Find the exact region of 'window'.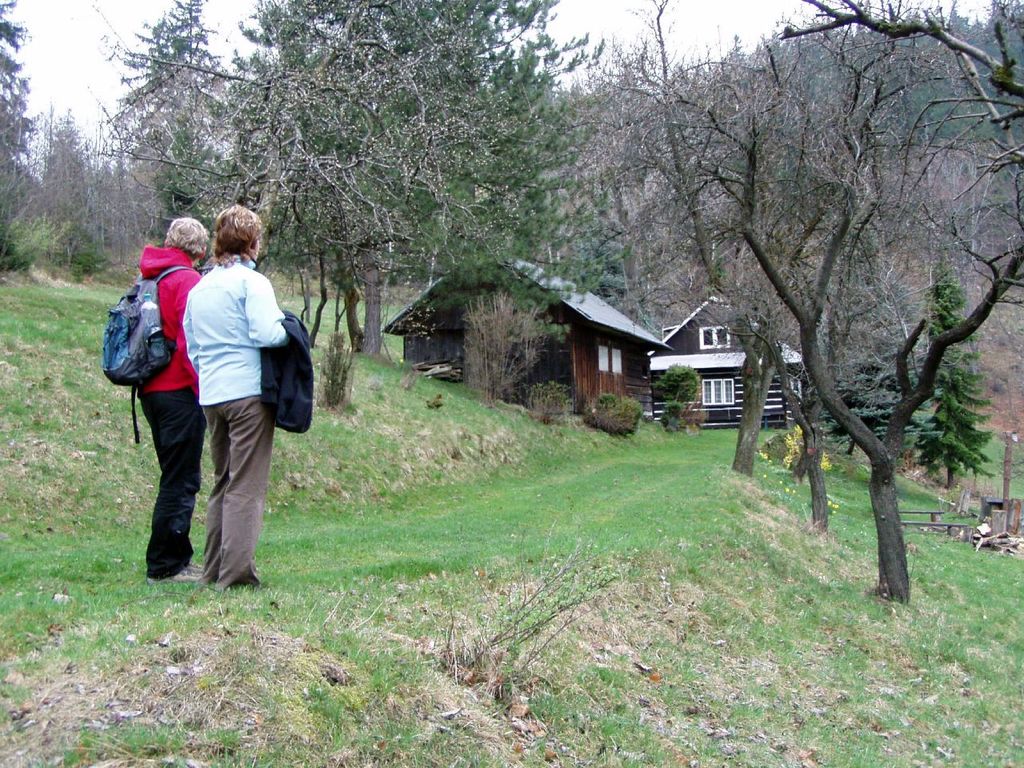
Exact region: <bbox>701, 381, 735, 406</bbox>.
